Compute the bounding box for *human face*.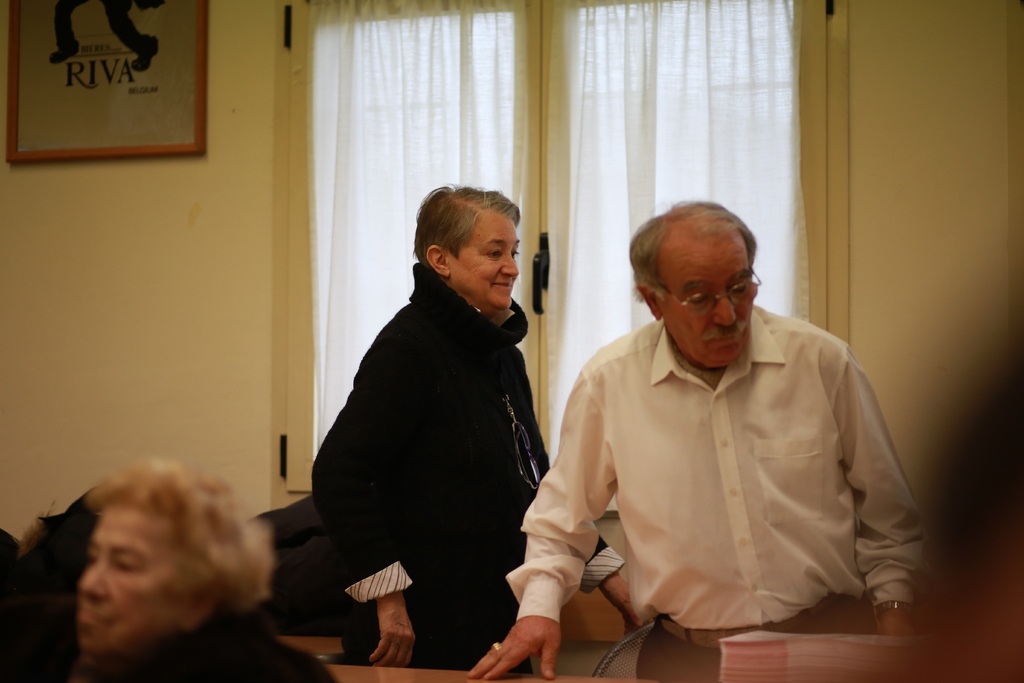
bbox(79, 507, 173, 655).
